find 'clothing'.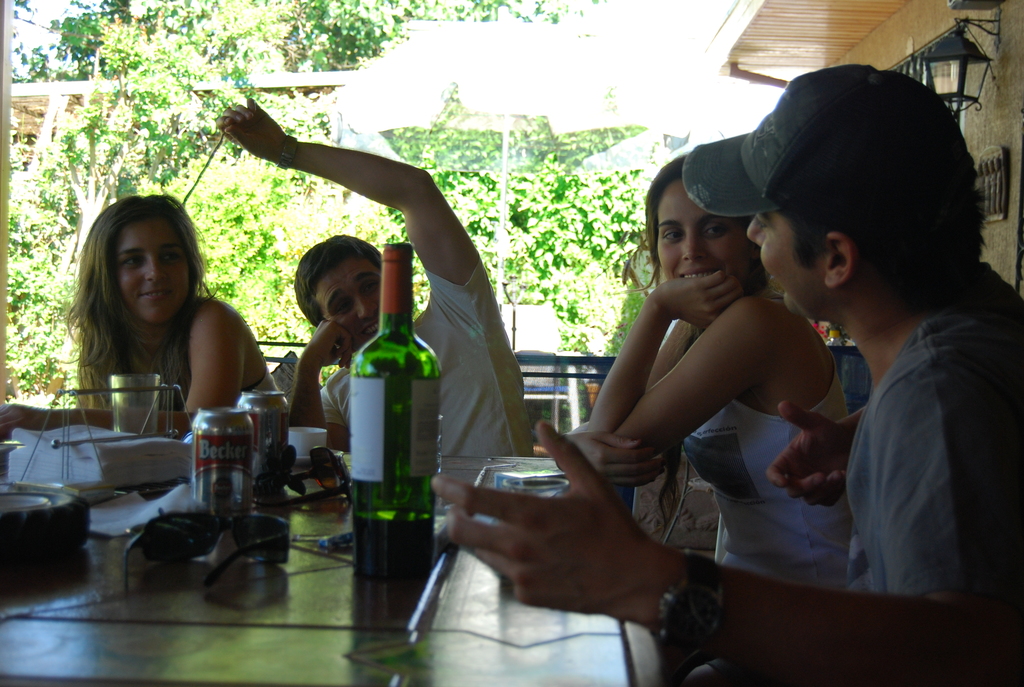
<box>298,271,546,470</box>.
